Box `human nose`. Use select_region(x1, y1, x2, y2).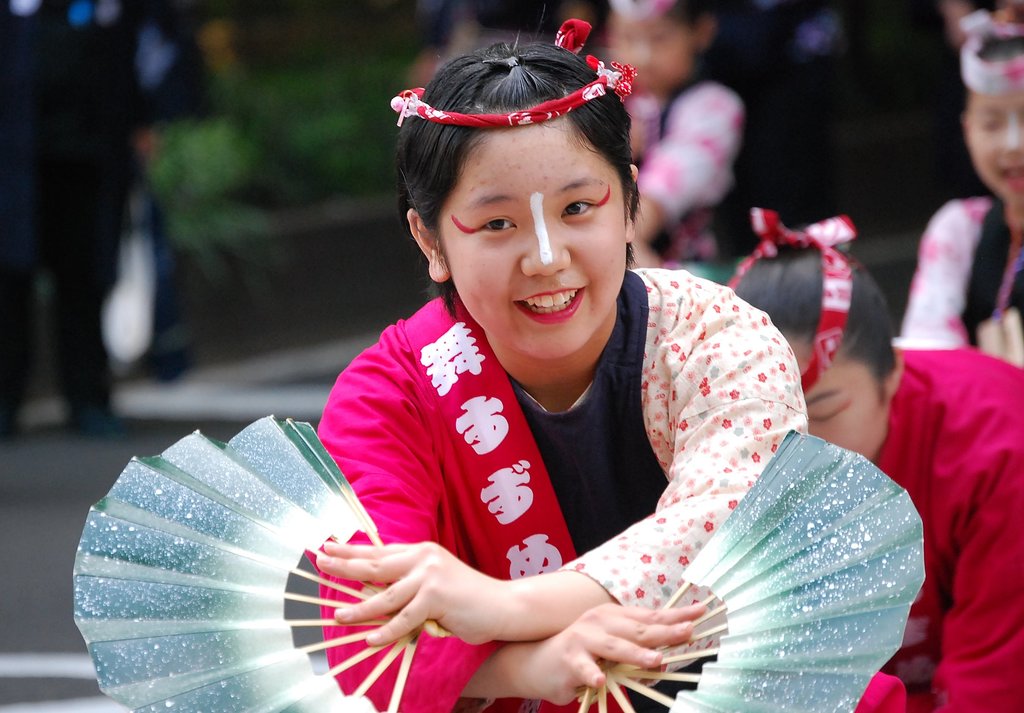
select_region(1004, 122, 1023, 151).
